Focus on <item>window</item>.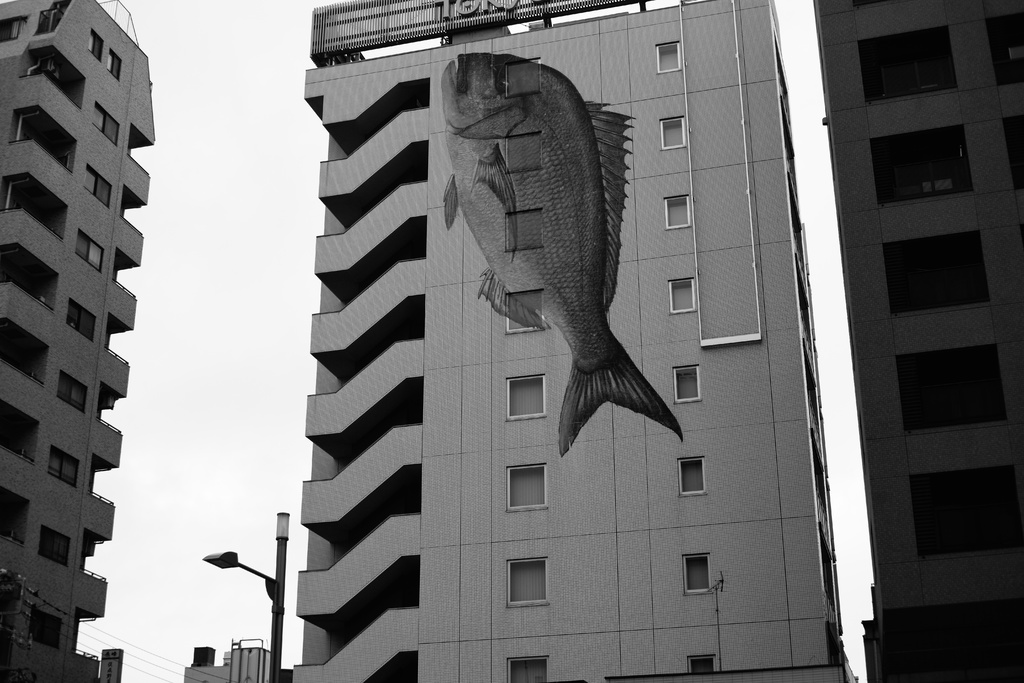
Focused at box(91, 102, 124, 147).
